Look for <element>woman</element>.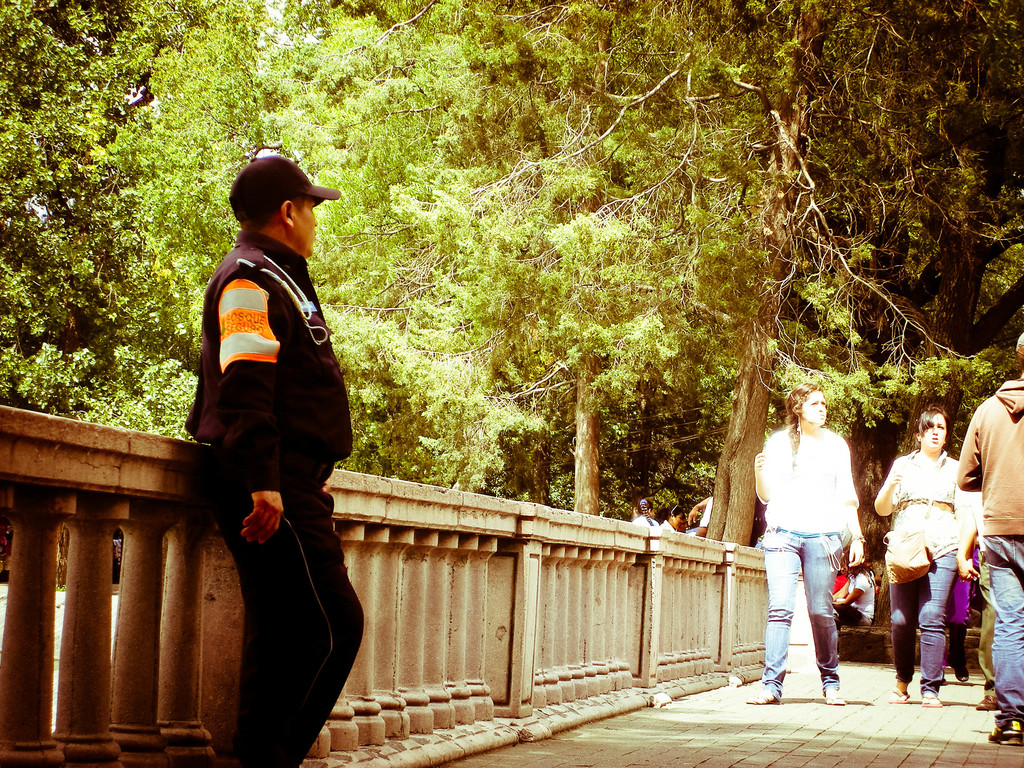
Found: <box>831,549,877,657</box>.
